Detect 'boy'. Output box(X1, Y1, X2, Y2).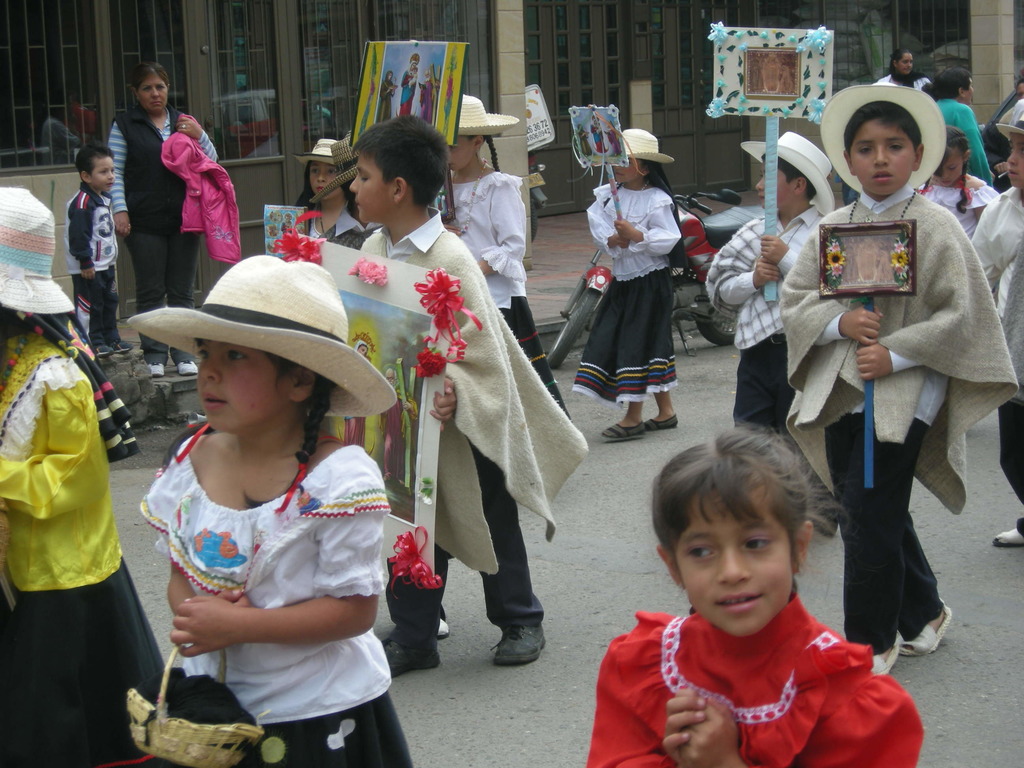
box(712, 134, 829, 443).
